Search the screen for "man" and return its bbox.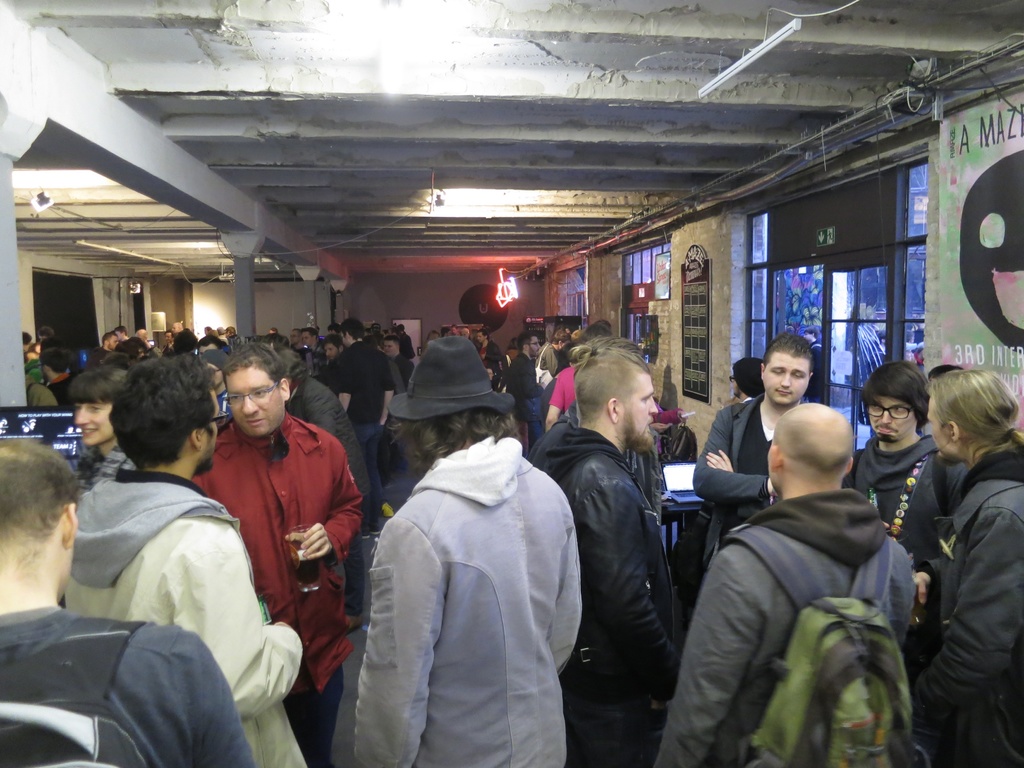
Found: [x1=384, y1=335, x2=415, y2=389].
